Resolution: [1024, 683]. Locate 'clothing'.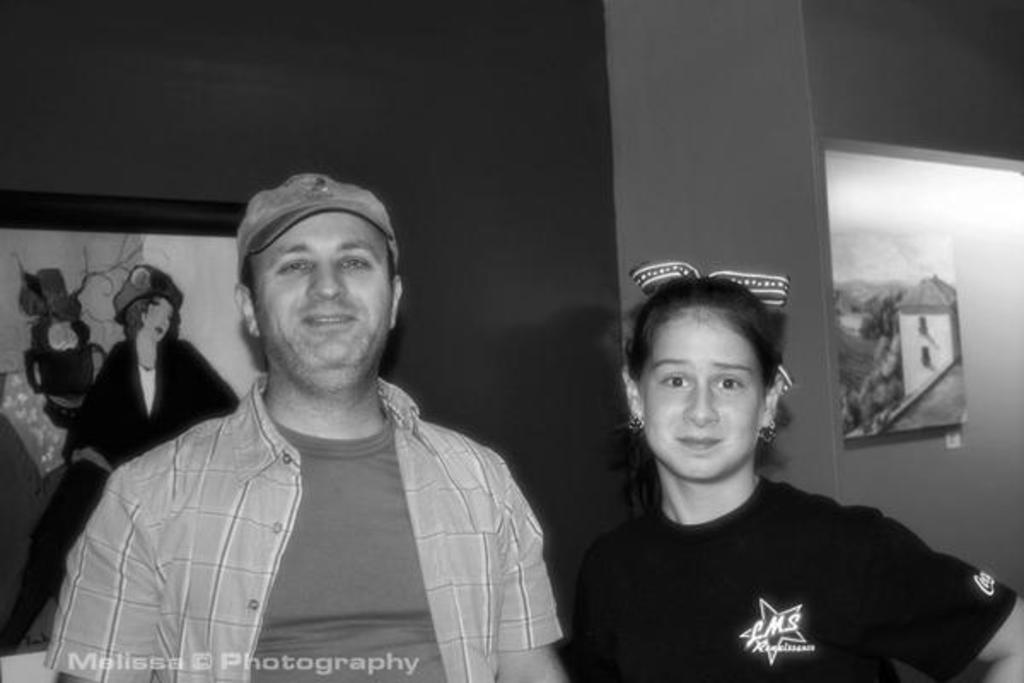
box(61, 263, 246, 475).
